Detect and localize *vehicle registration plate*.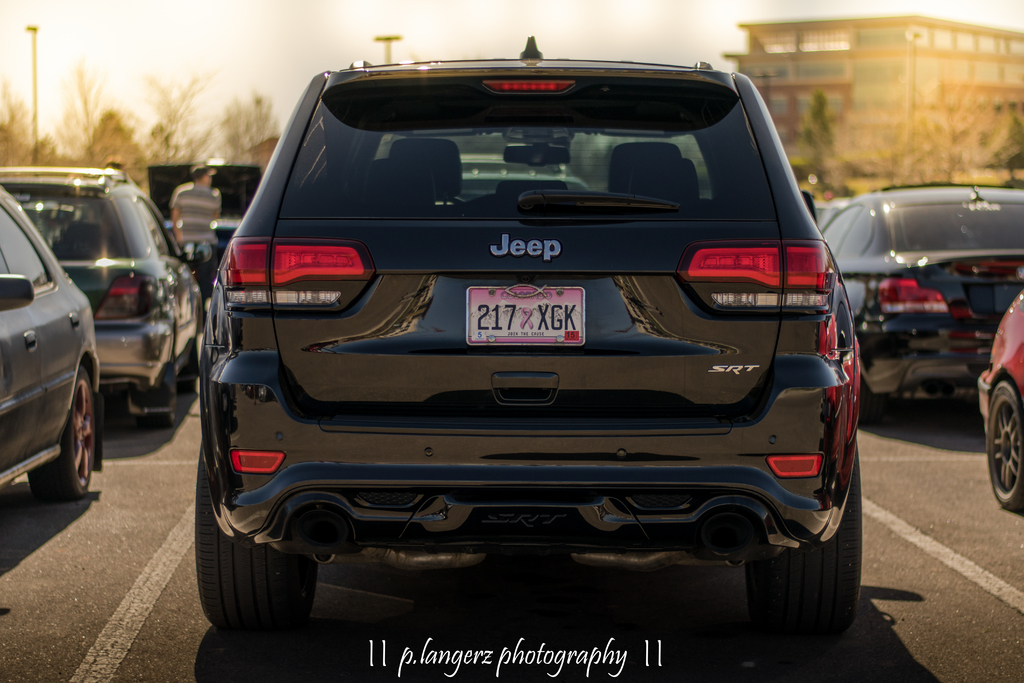
Localized at 476:292:593:344.
